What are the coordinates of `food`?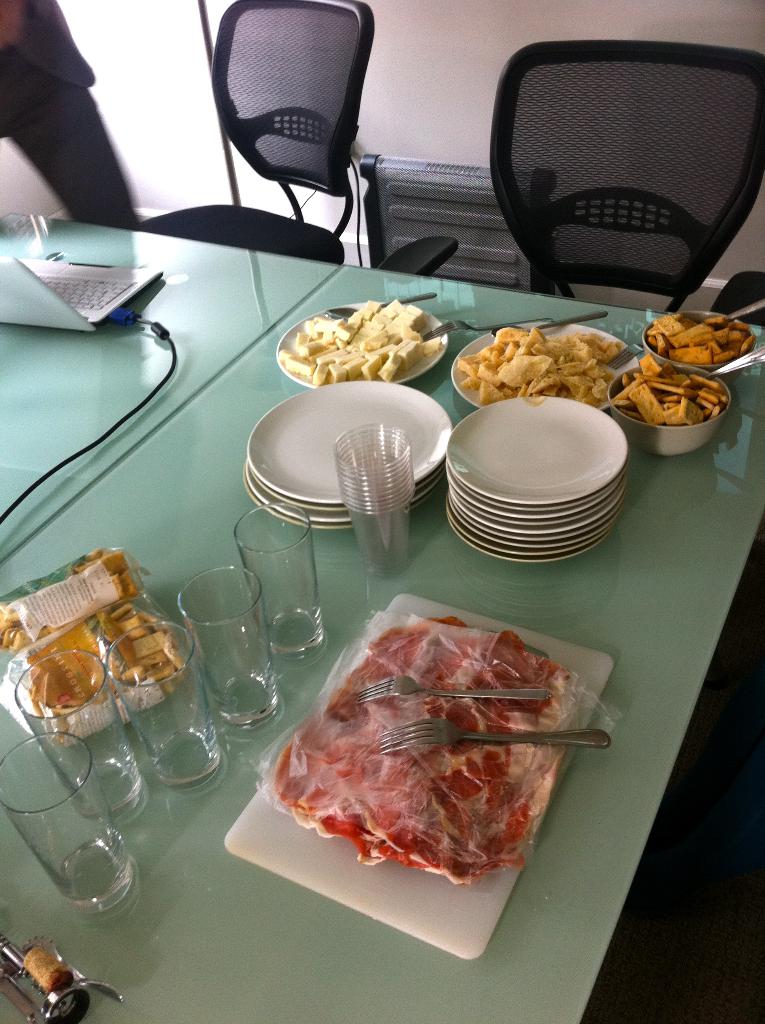
detection(95, 602, 181, 691).
